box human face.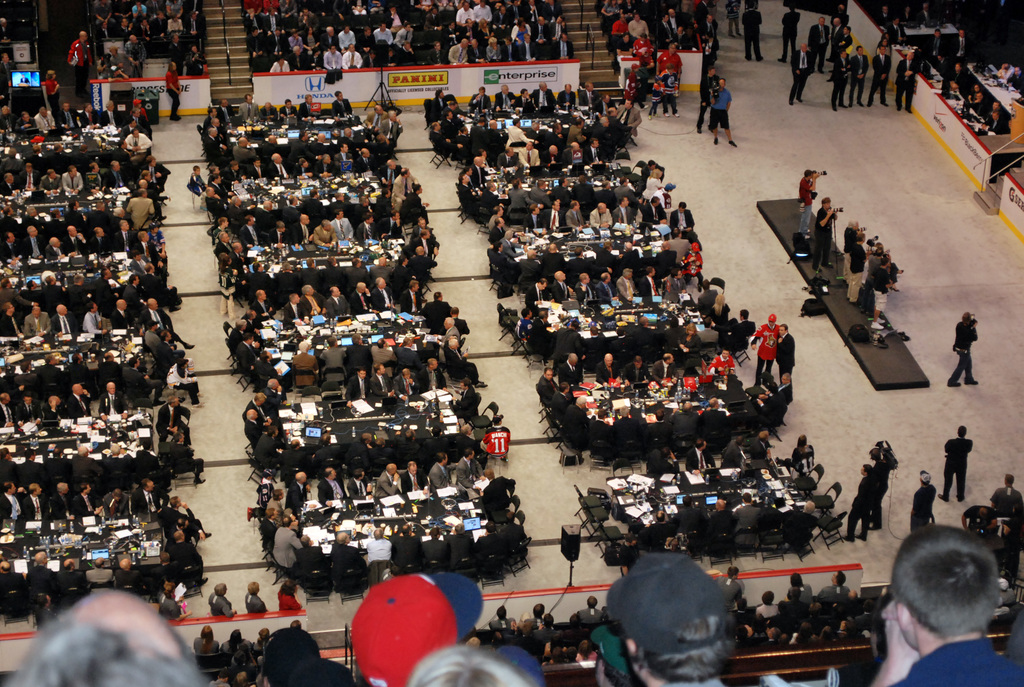
x1=74, y1=201, x2=82, y2=209.
